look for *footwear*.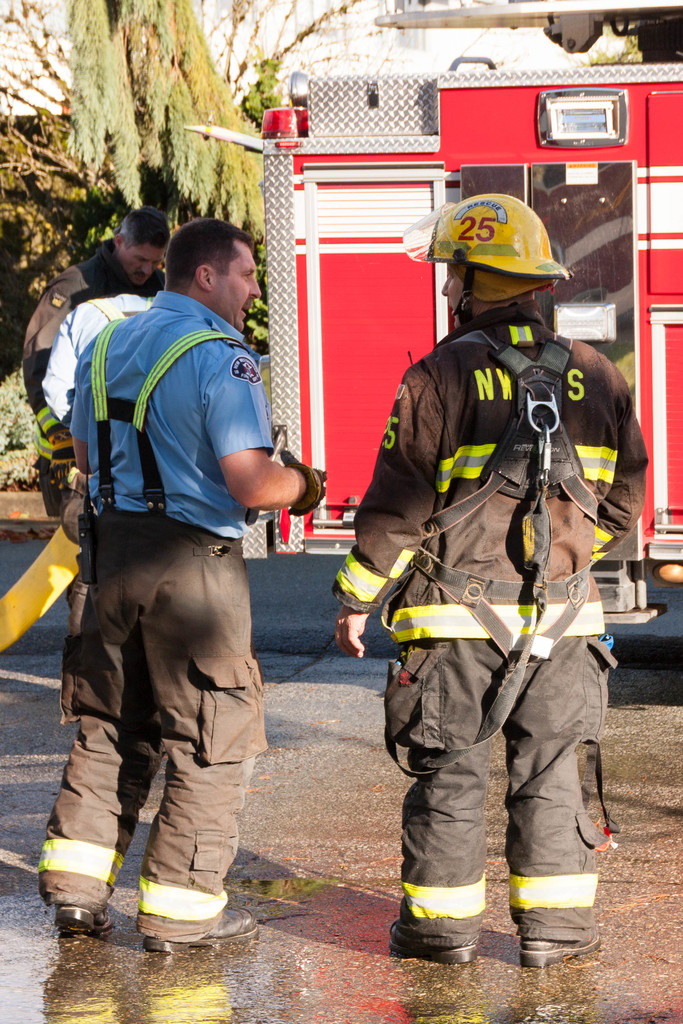
Found: box=[55, 906, 118, 934].
